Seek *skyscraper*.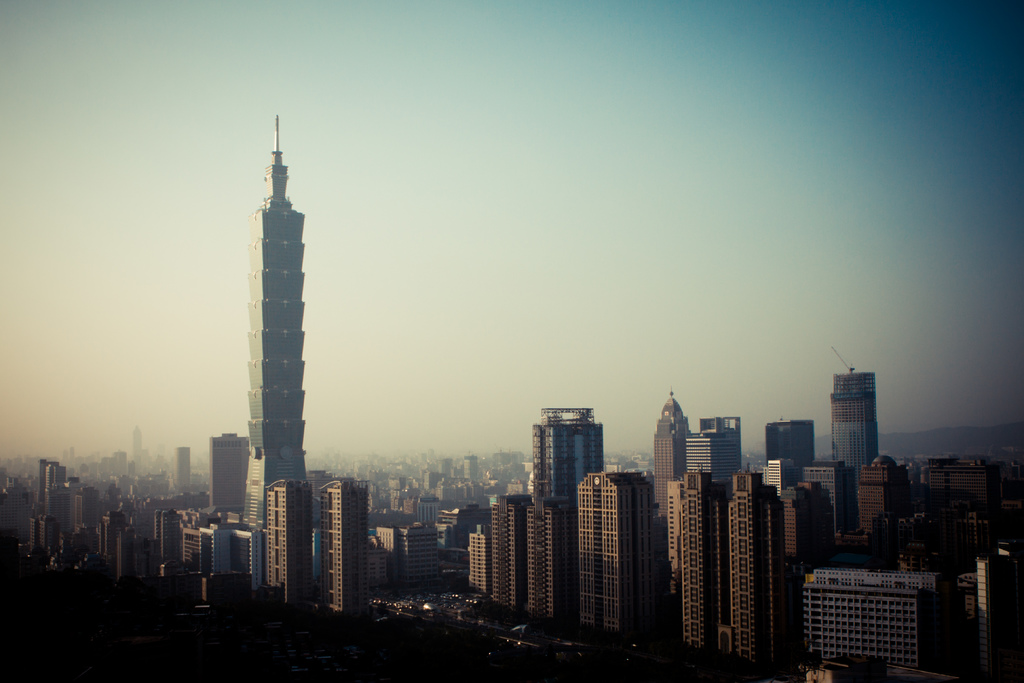
pyautogui.locateOnScreen(243, 111, 303, 517).
